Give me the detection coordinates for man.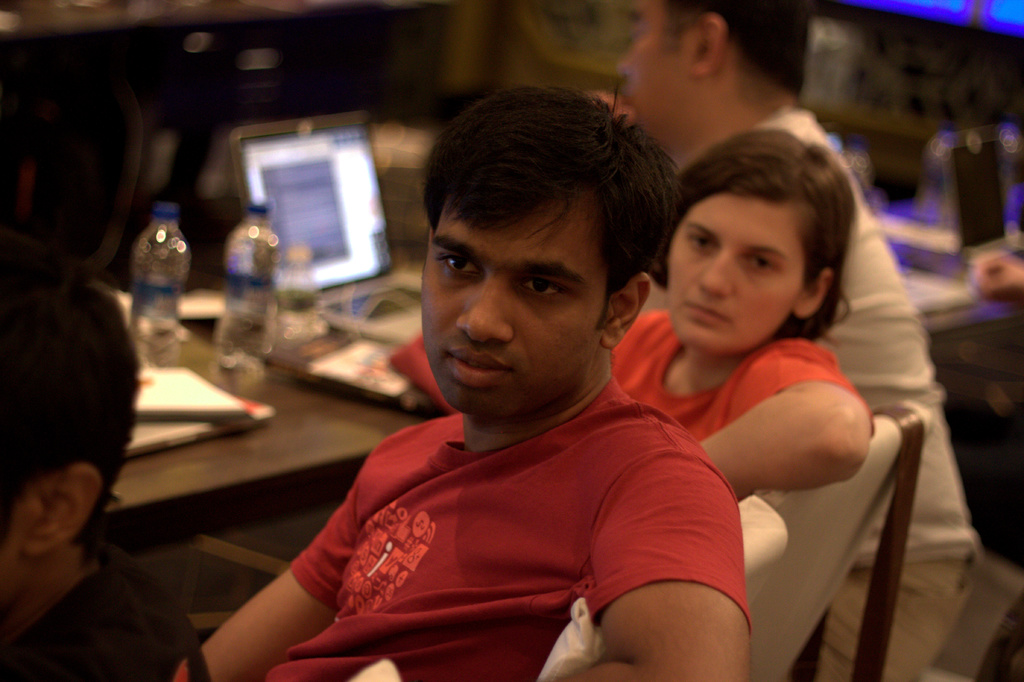
box=[568, 0, 980, 681].
